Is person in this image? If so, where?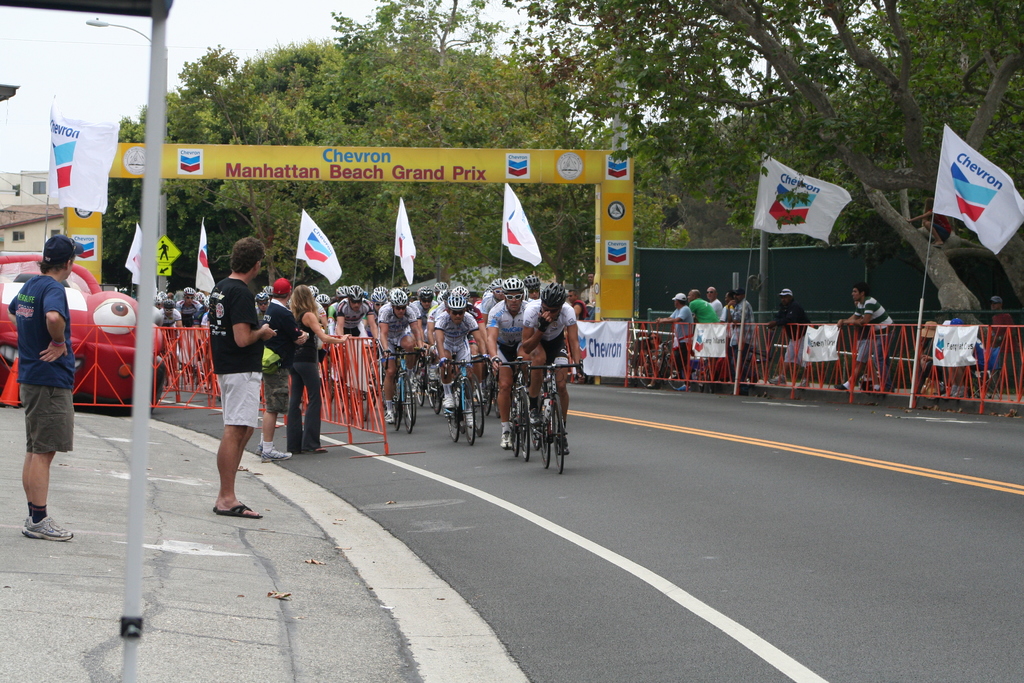
Yes, at x1=4, y1=218, x2=80, y2=540.
